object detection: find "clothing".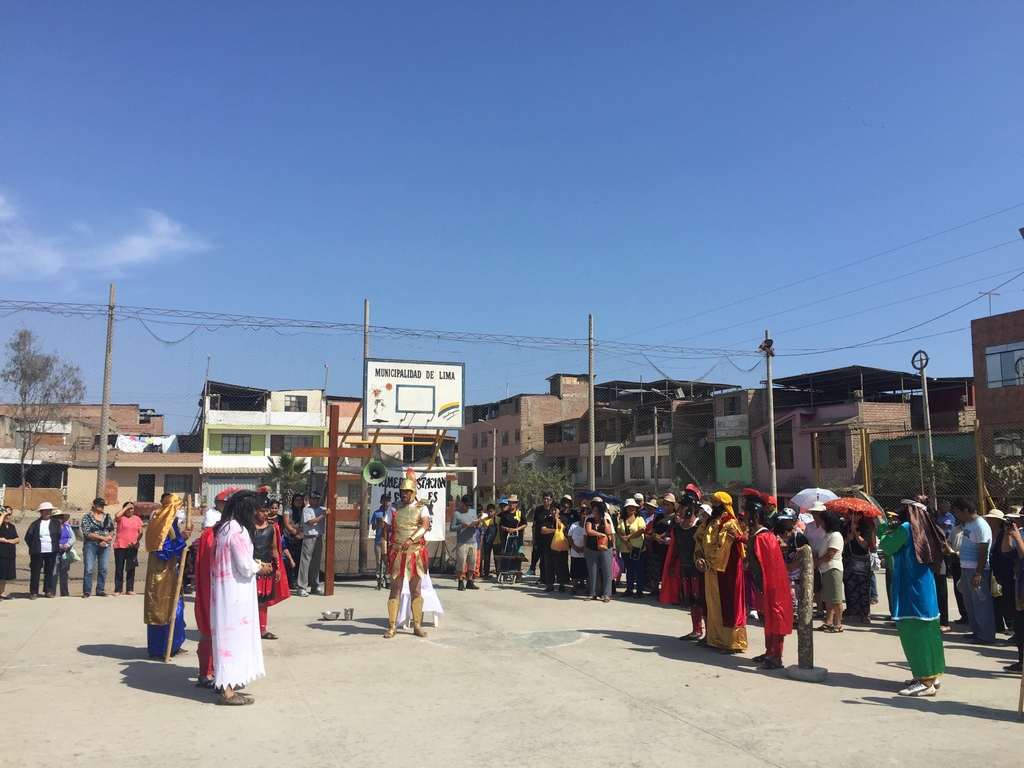
(451, 508, 481, 574).
